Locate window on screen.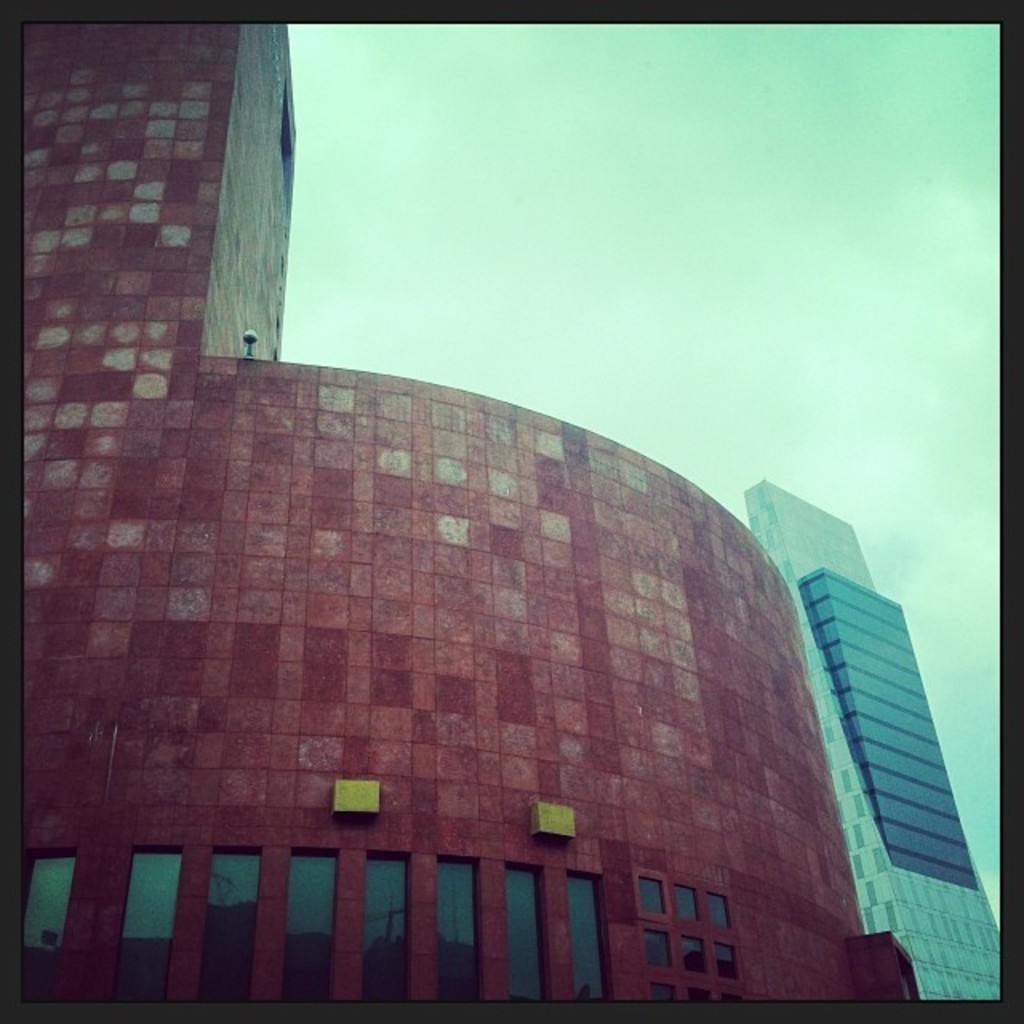
On screen at bbox(558, 853, 619, 1003).
